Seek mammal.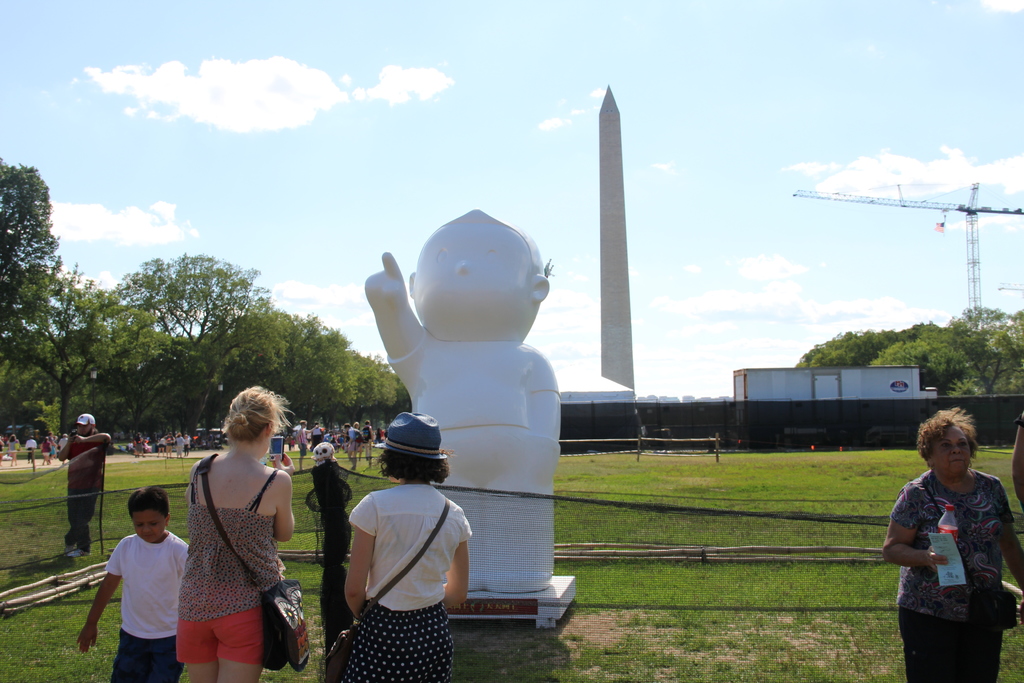
box=[40, 434, 50, 465].
